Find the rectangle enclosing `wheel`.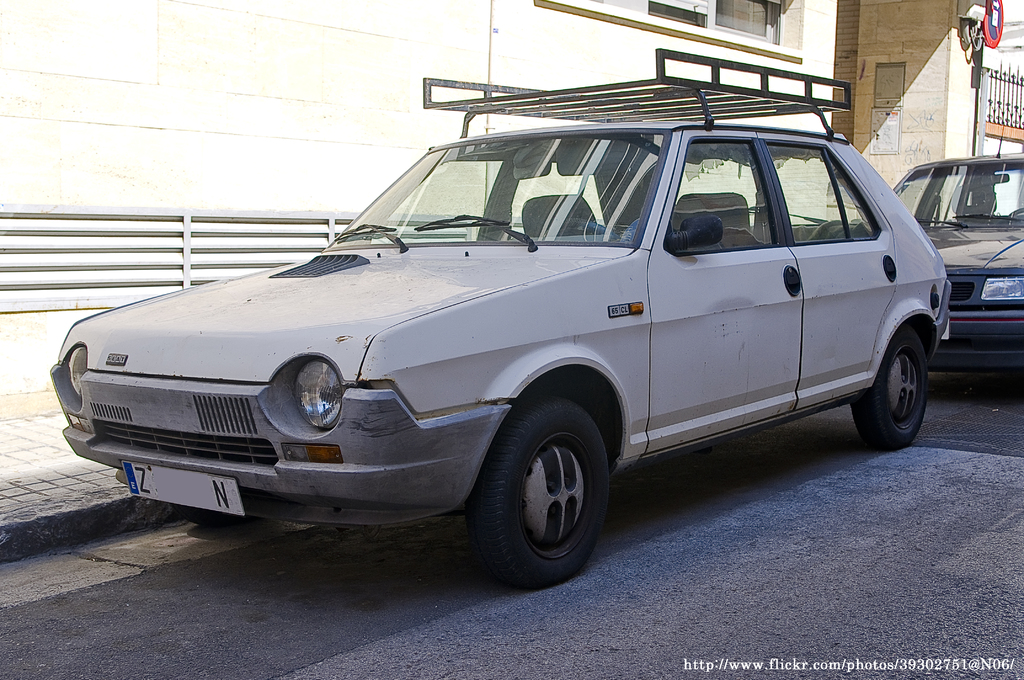
bbox=(855, 323, 925, 446).
